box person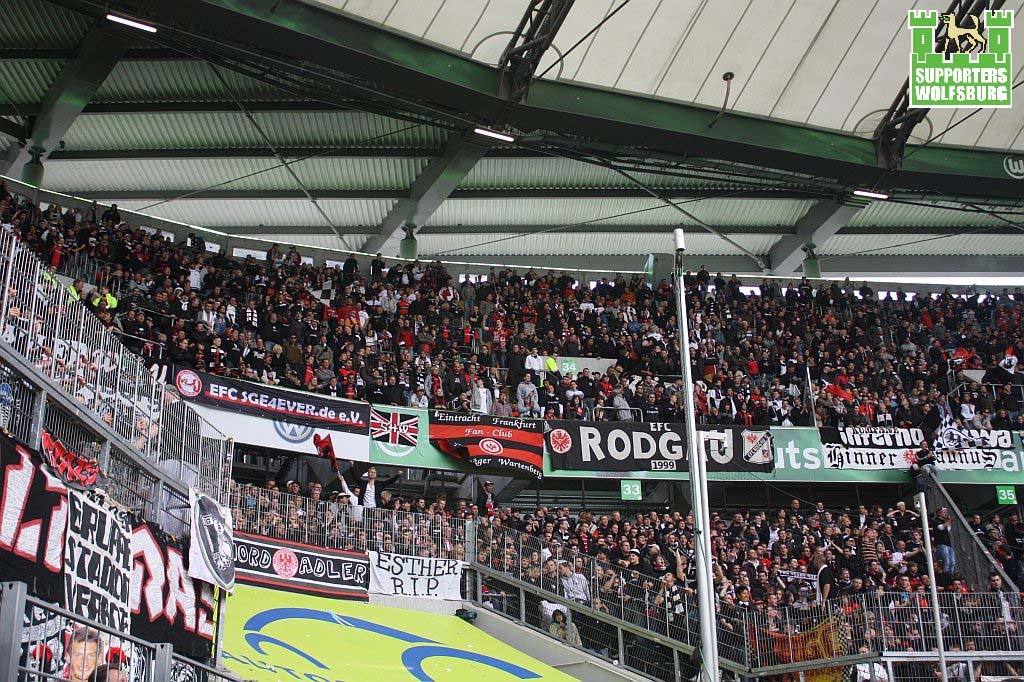
559 562 594 607
